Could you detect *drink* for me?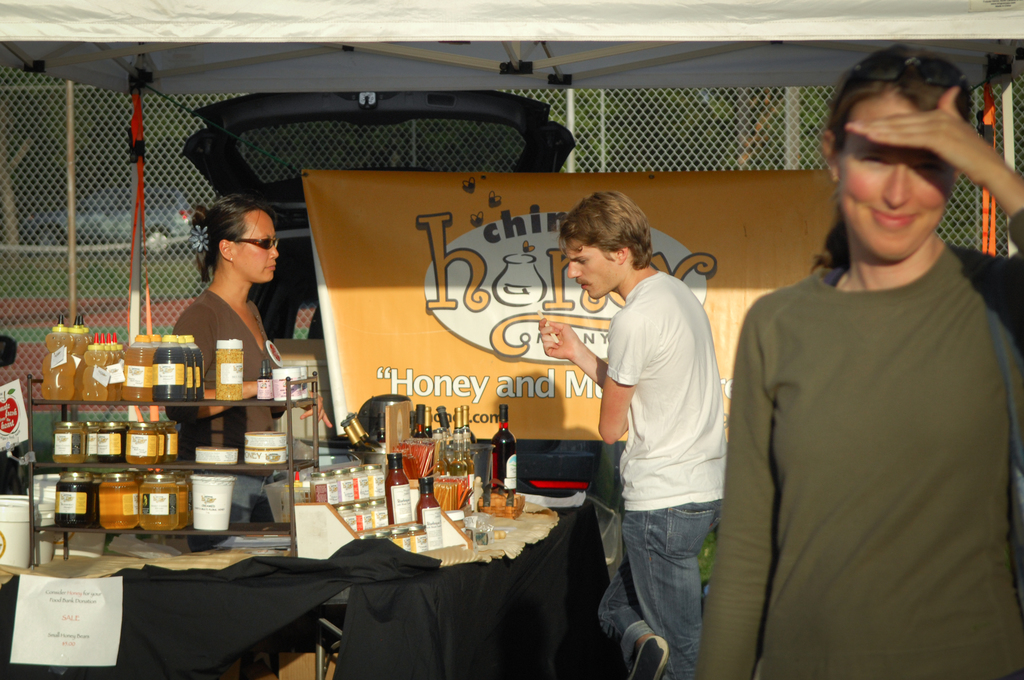
Detection result: box(490, 403, 518, 496).
